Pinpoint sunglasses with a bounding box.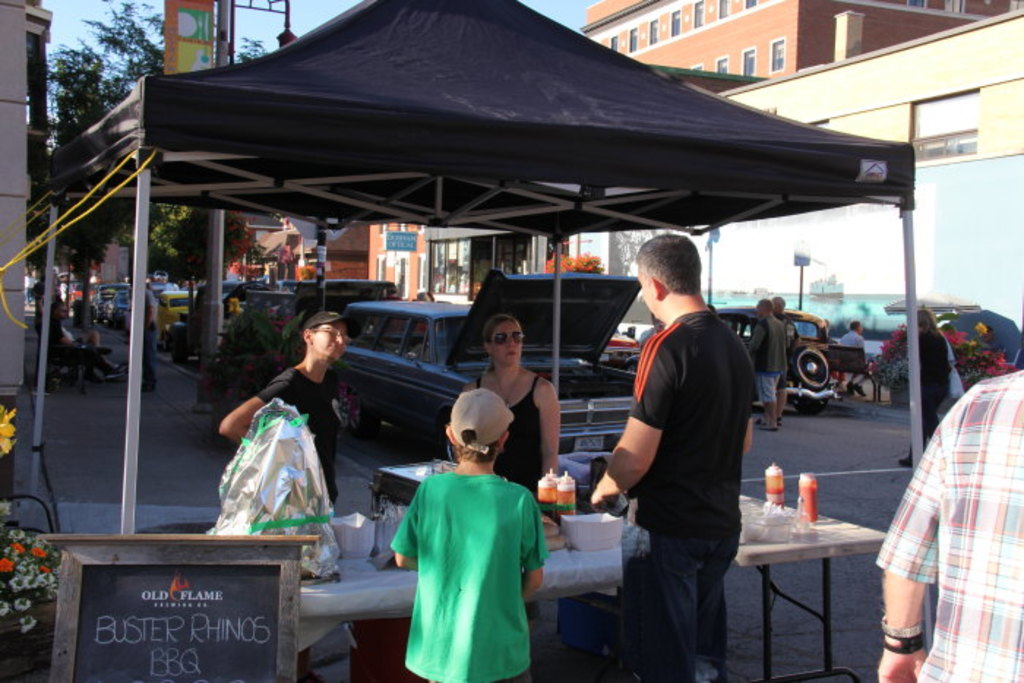
493 332 525 345.
